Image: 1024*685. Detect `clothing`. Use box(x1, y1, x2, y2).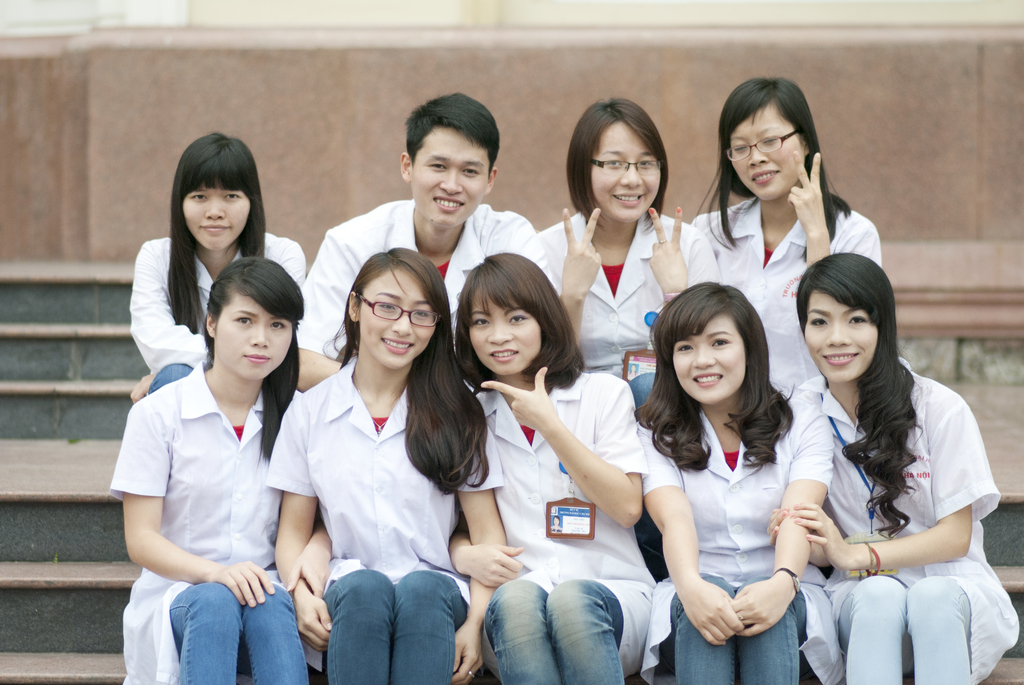
box(683, 198, 881, 387).
